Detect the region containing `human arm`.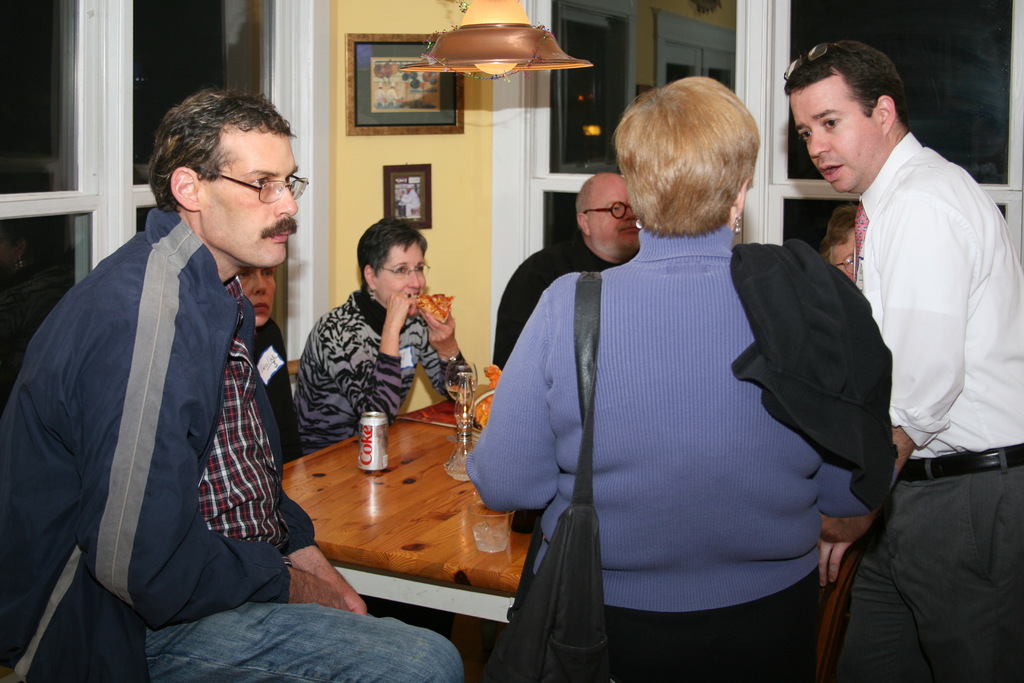
locate(465, 297, 565, 511).
